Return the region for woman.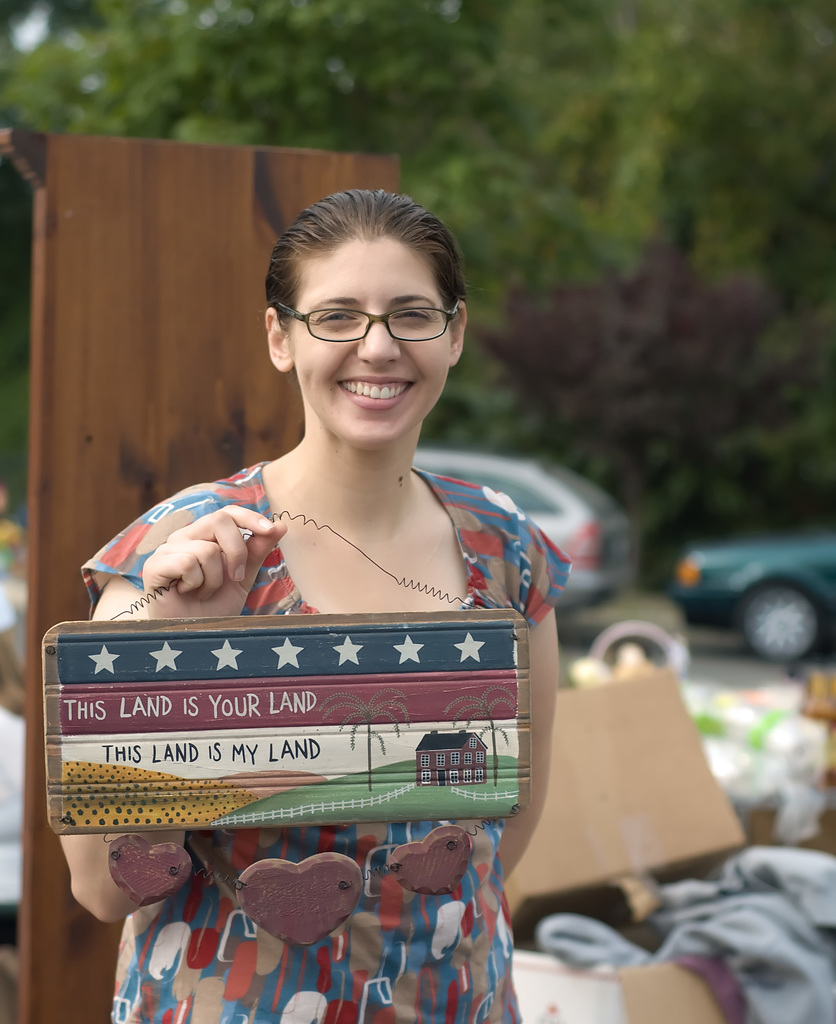
x1=73, y1=184, x2=562, y2=1023.
